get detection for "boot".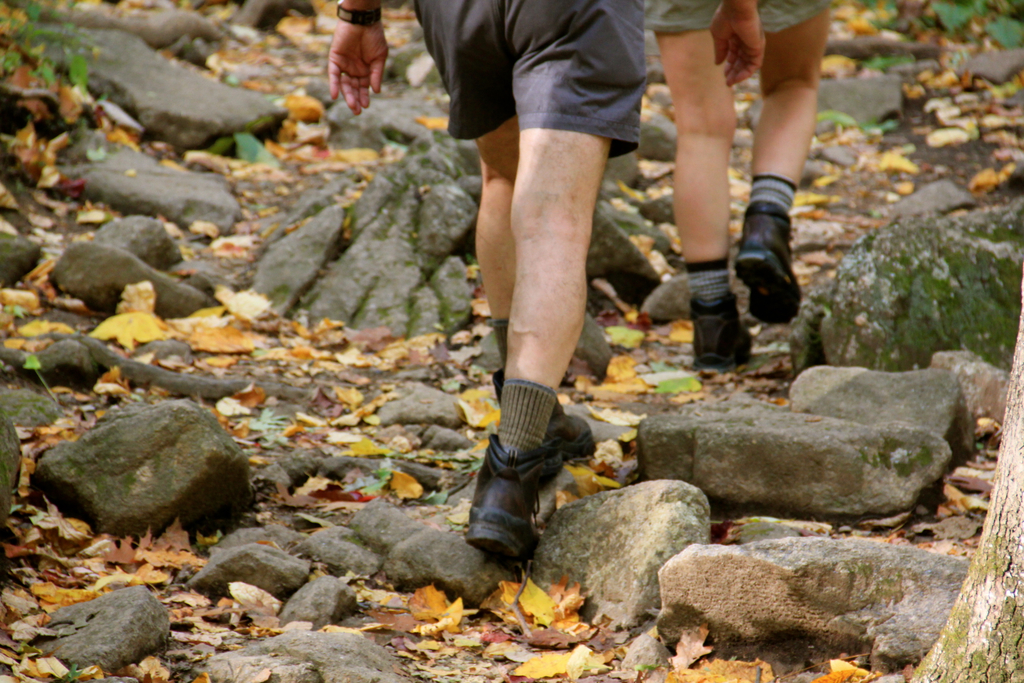
Detection: [540, 392, 598, 472].
